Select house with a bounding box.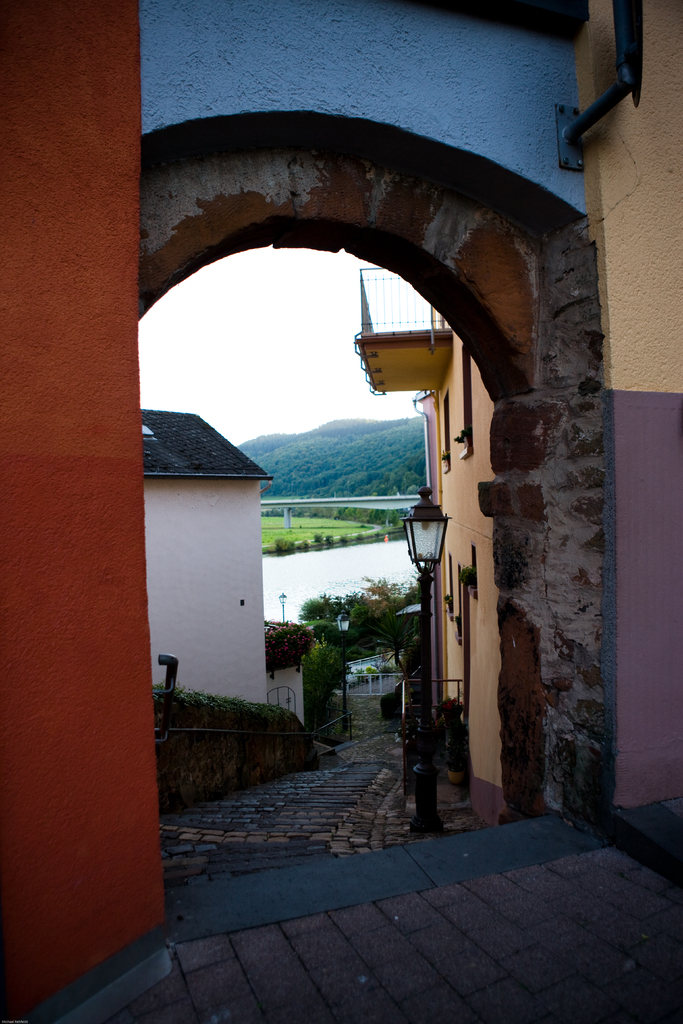
<box>136,404,276,697</box>.
